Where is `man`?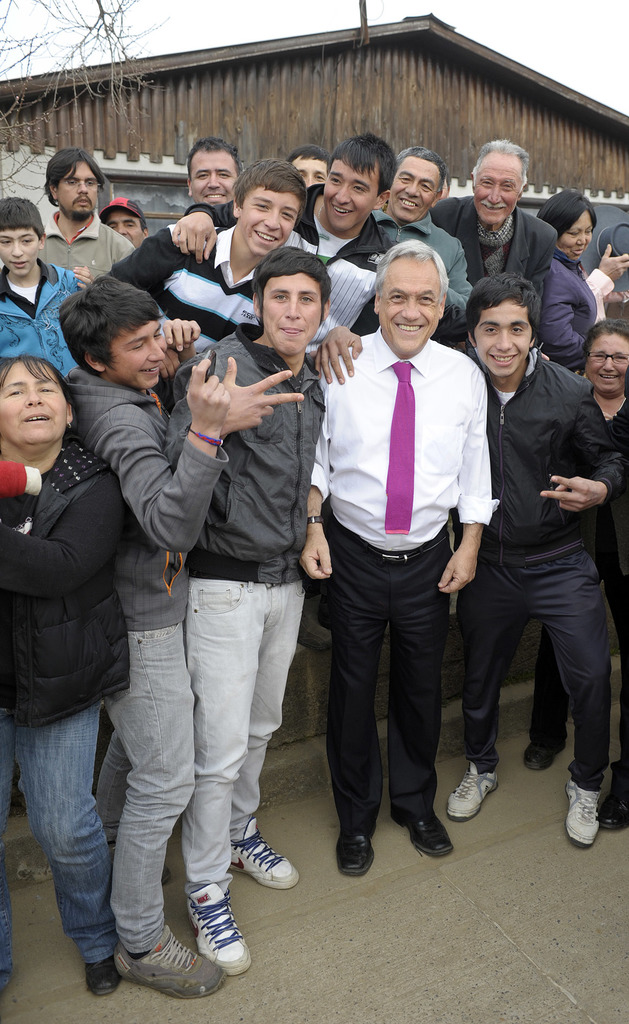
select_region(456, 236, 617, 820).
